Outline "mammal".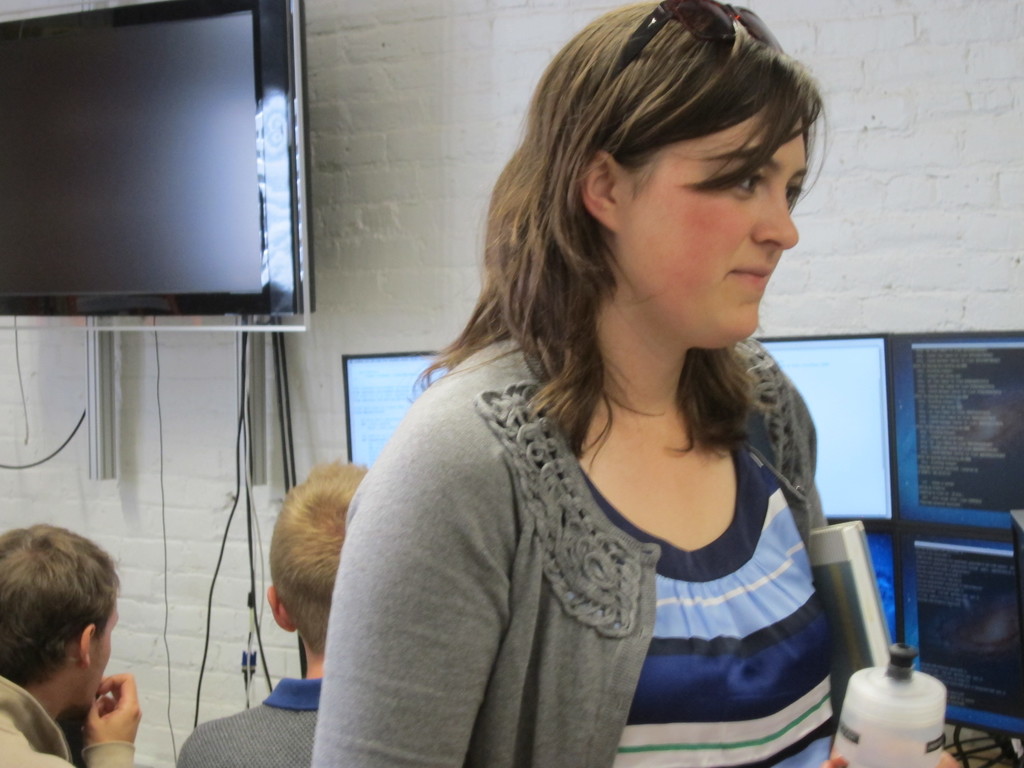
Outline: Rect(172, 455, 366, 767).
